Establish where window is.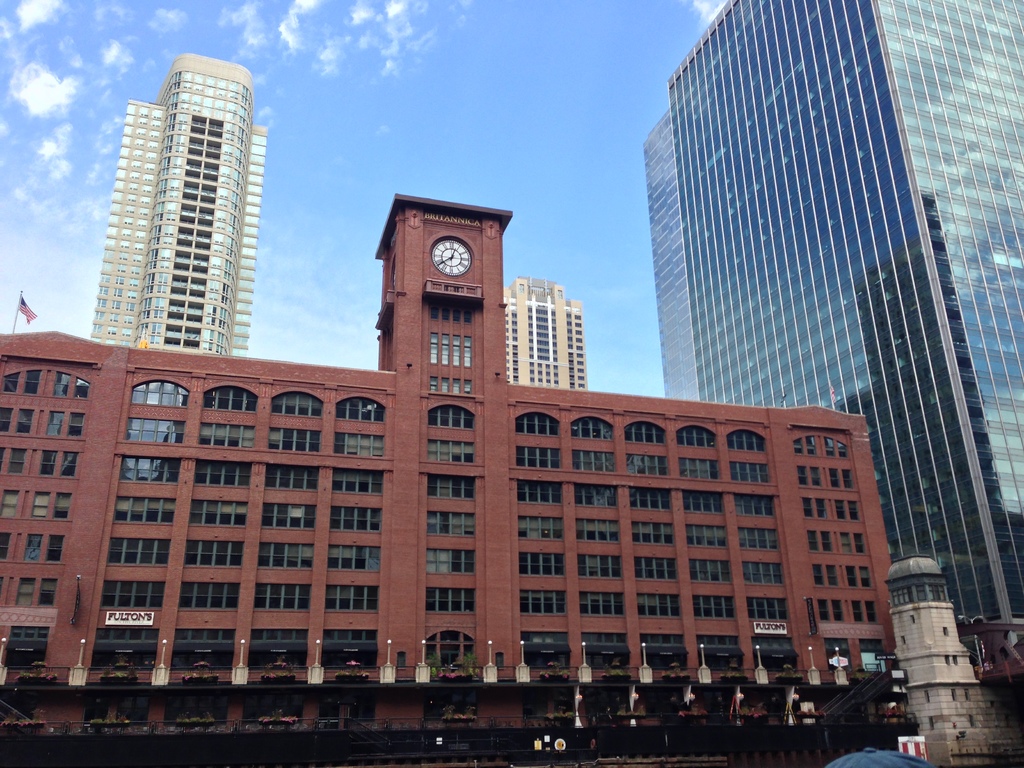
Established at [634,556,676,577].
